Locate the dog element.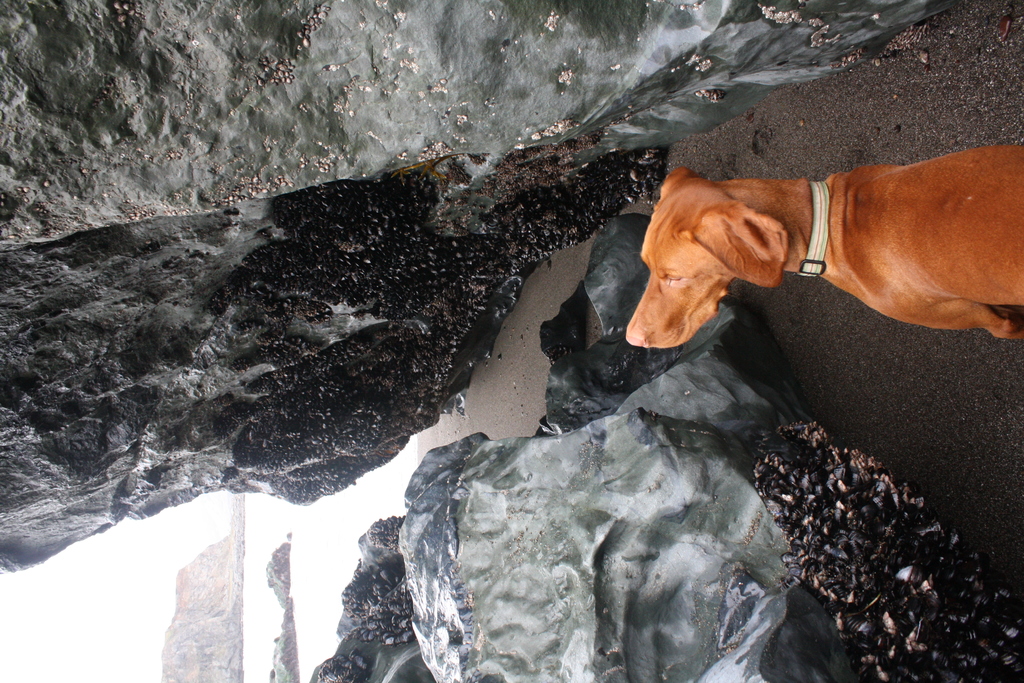
Element bbox: box(624, 143, 1023, 350).
